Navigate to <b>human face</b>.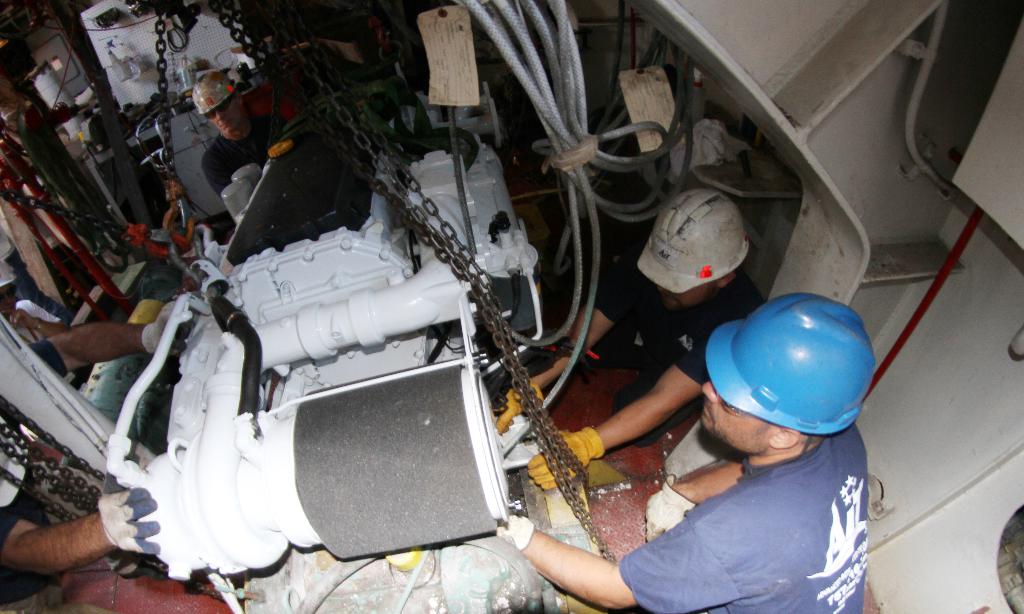
Navigation target: 700,382,776,448.
